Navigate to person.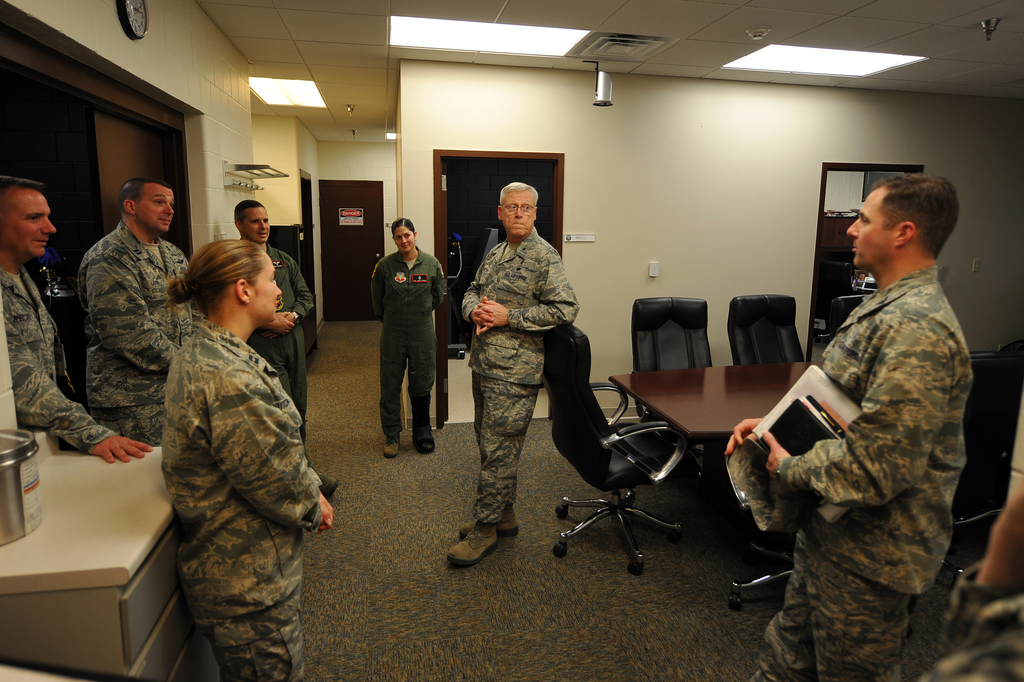
Navigation target: BBox(925, 477, 1023, 681).
